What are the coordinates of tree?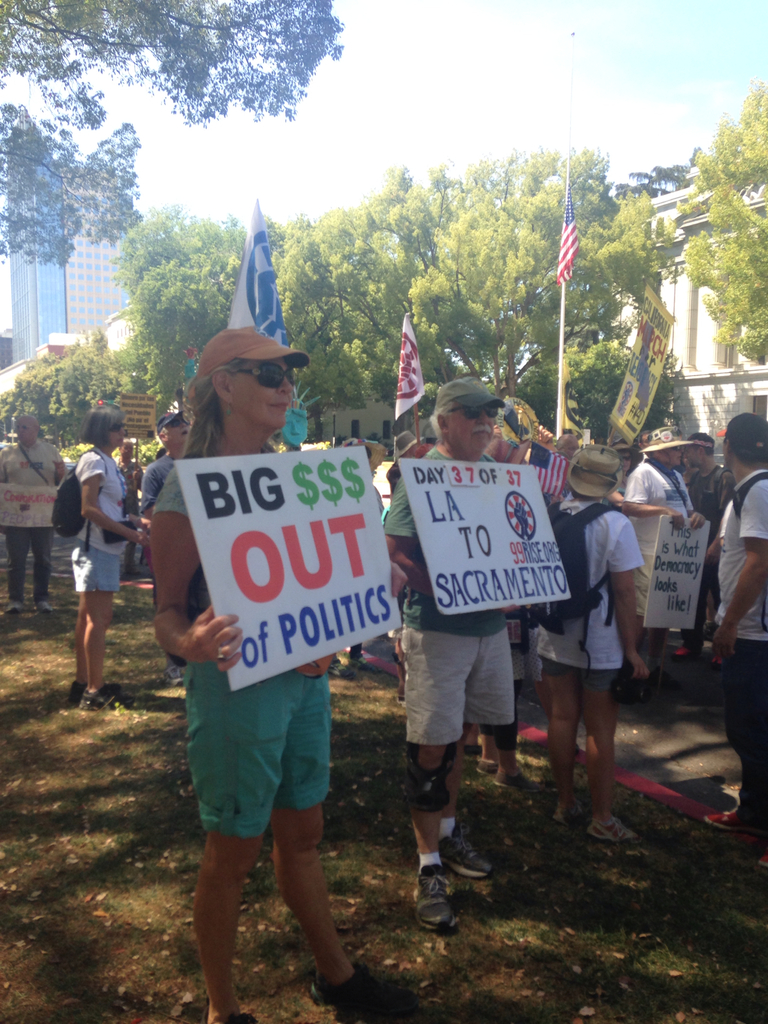
562:323:681:455.
